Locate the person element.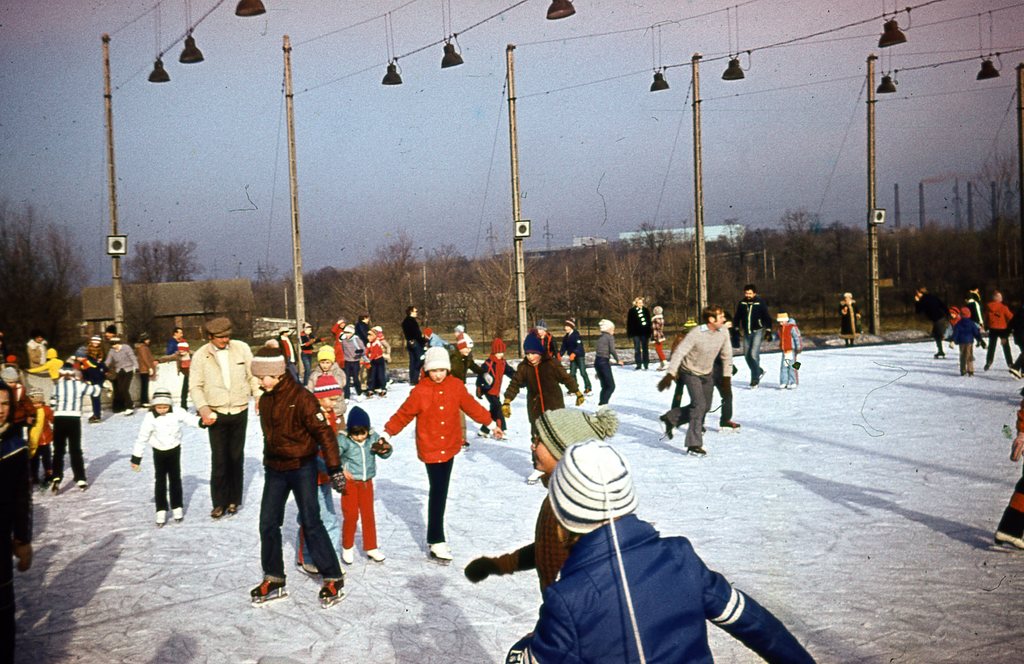
Element bbox: <bbox>0, 375, 36, 660</bbox>.
